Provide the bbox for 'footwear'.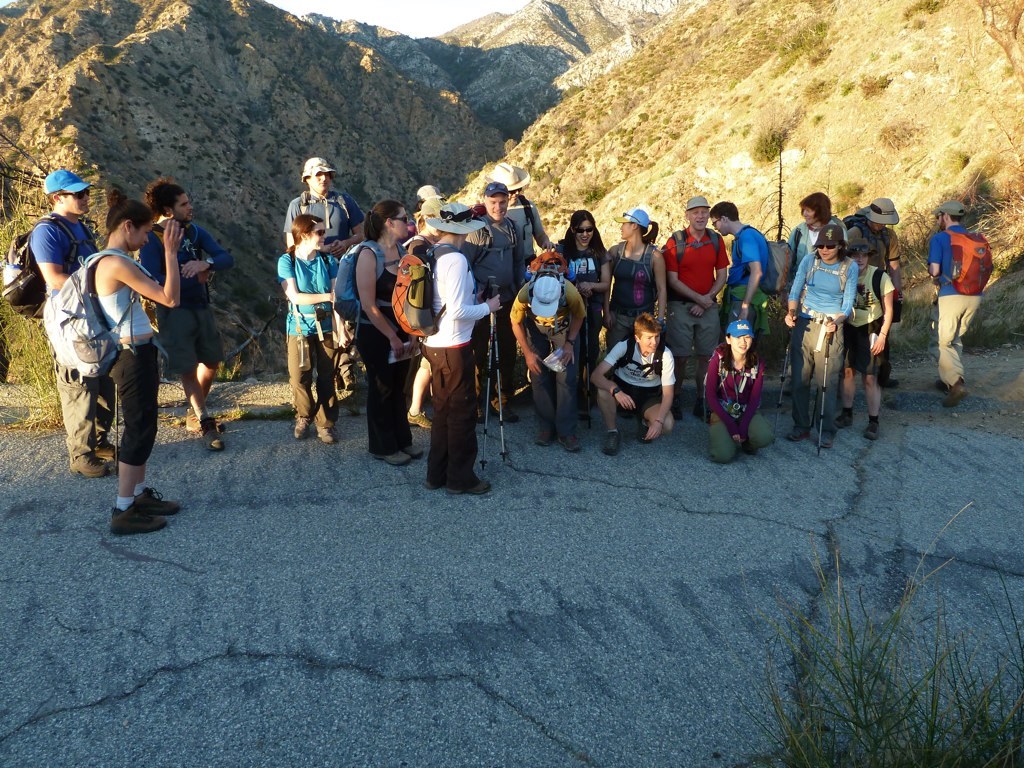
69,451,109,477.
